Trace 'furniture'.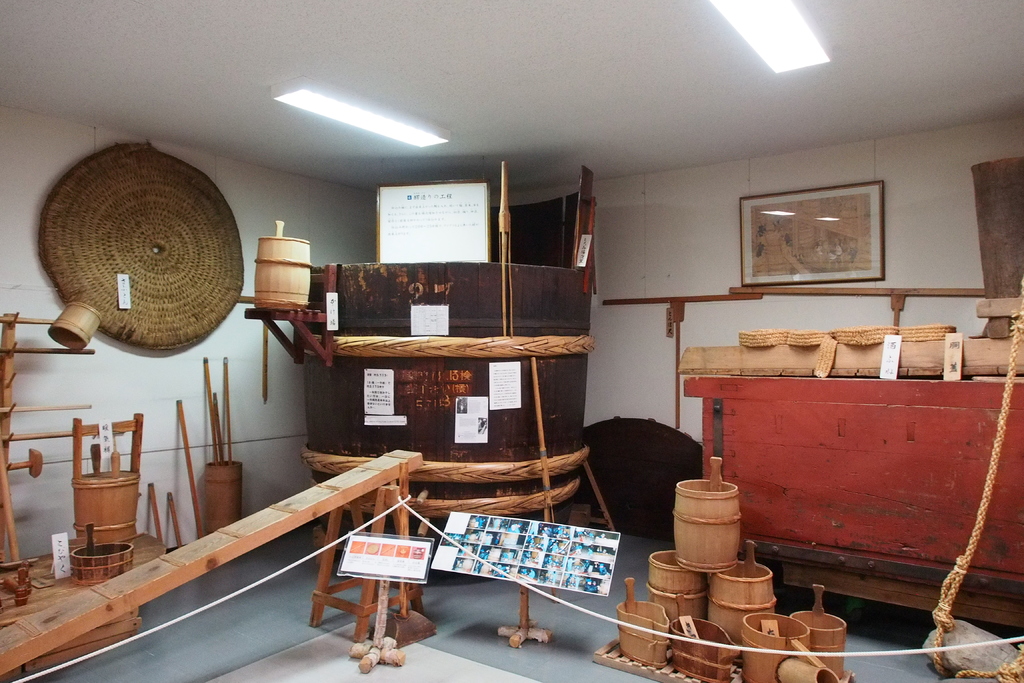
Traced to x1=308 y1=483 x2=401 y2=646.
